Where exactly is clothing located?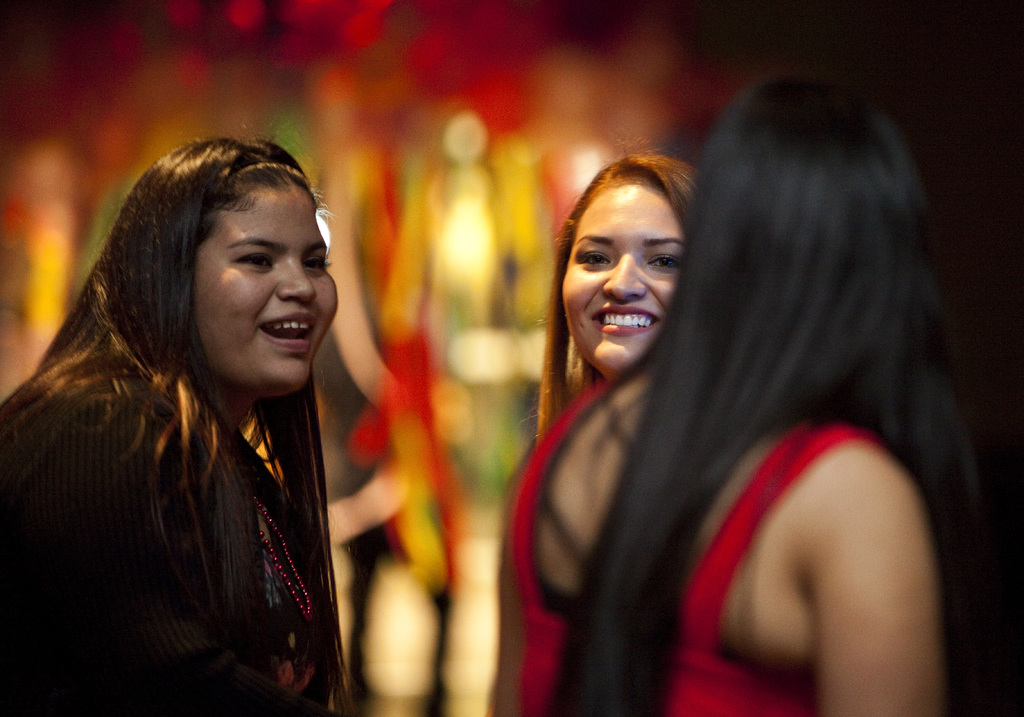
Its bounding box is locate(0, 383, 356, 716).
